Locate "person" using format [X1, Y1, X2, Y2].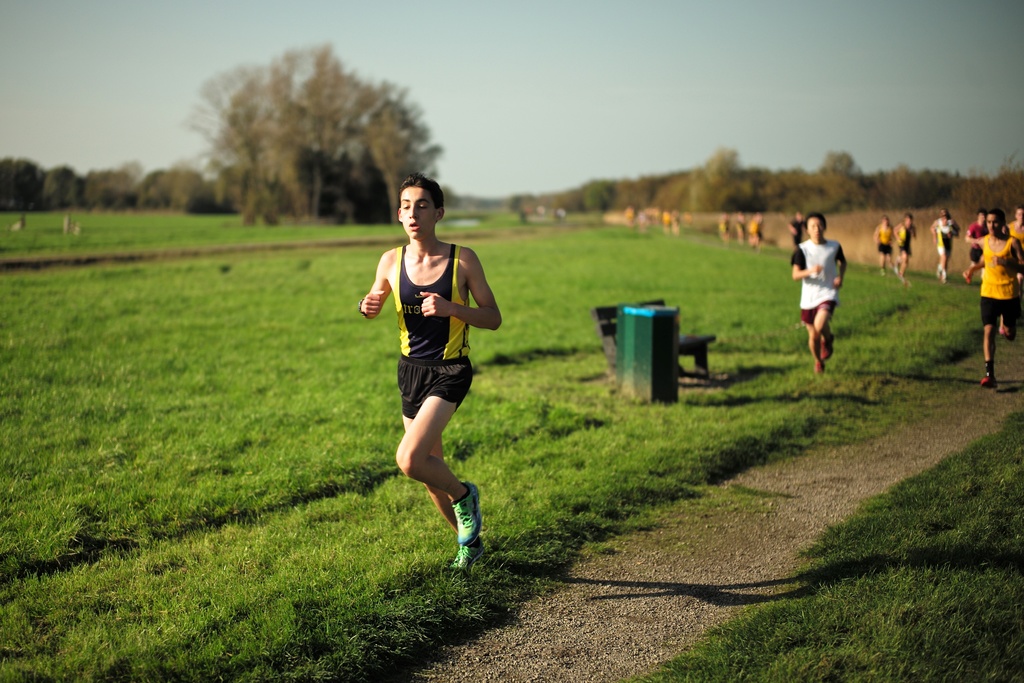
[955, 205, 989, 289].
